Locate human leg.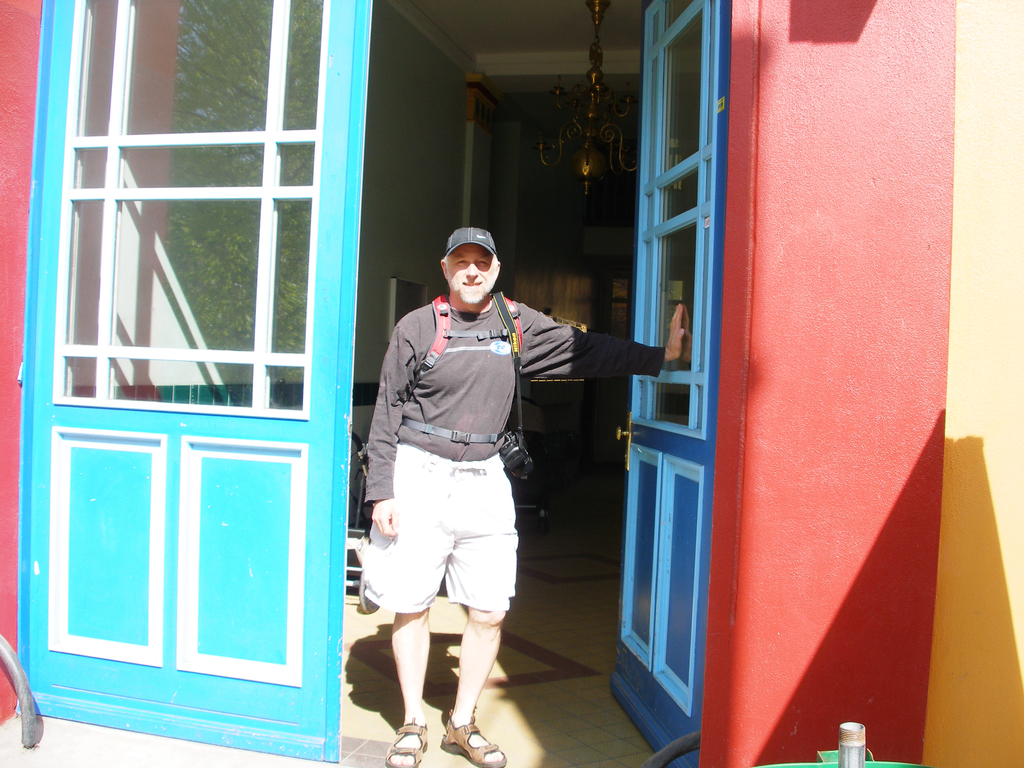
Bounding box: box=[362, 441, 454, 767].
